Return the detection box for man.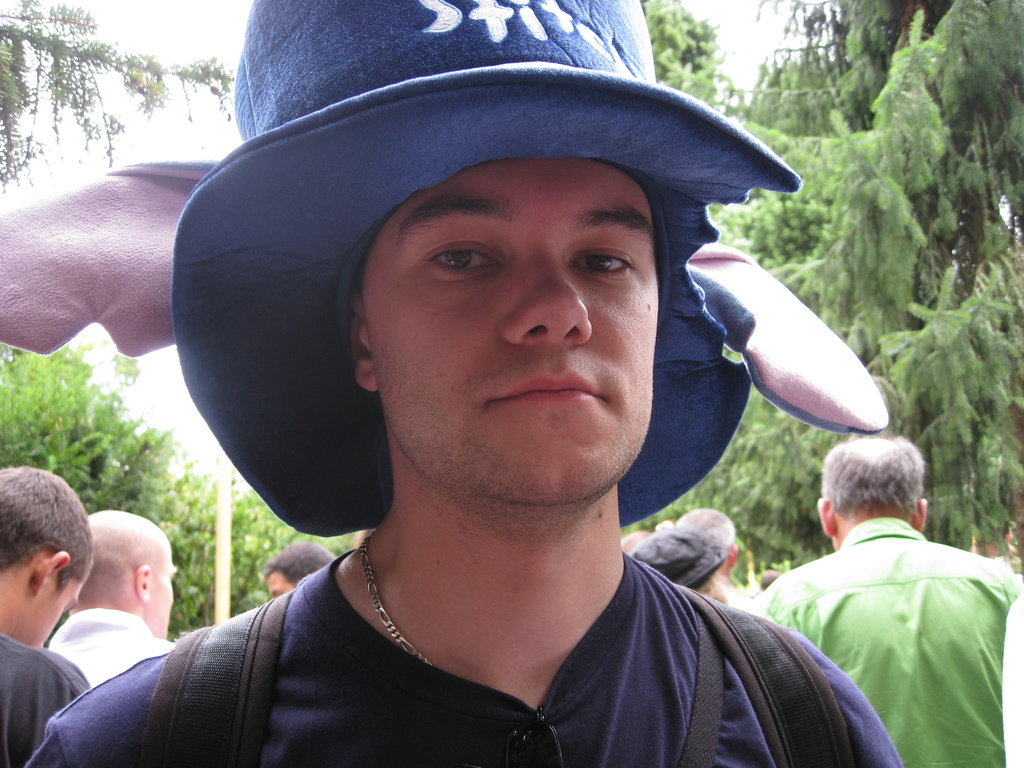
bbox=(629, 520, 733, 605).
